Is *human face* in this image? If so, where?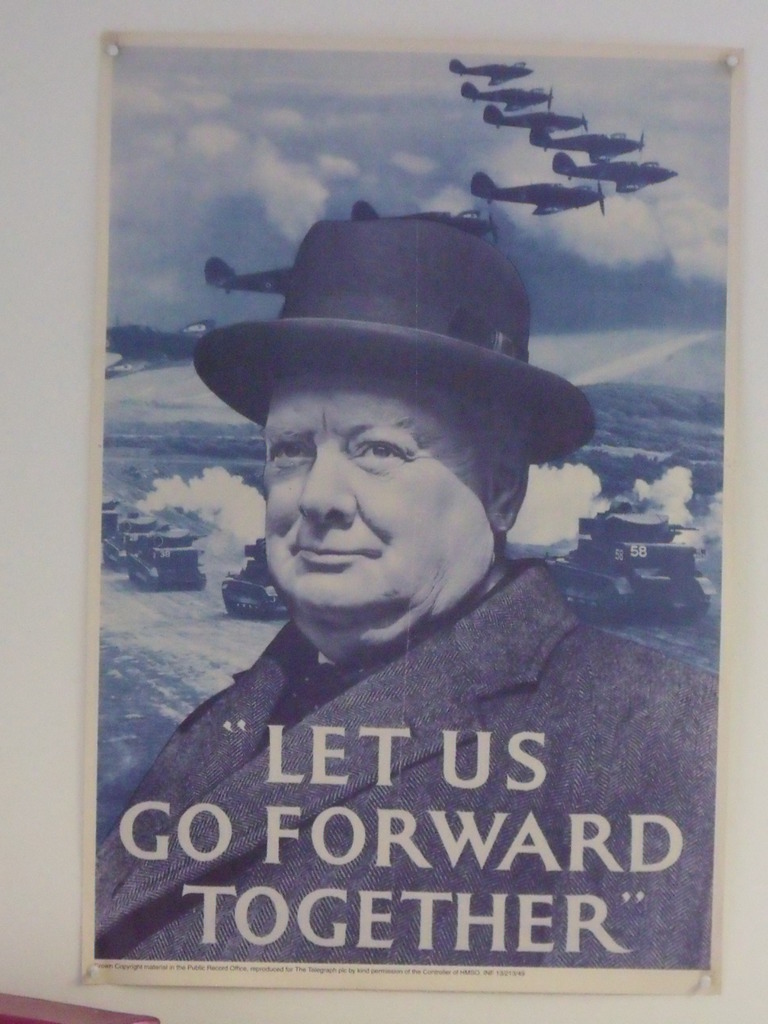
Yes, at [262, 376, 490, 616].
